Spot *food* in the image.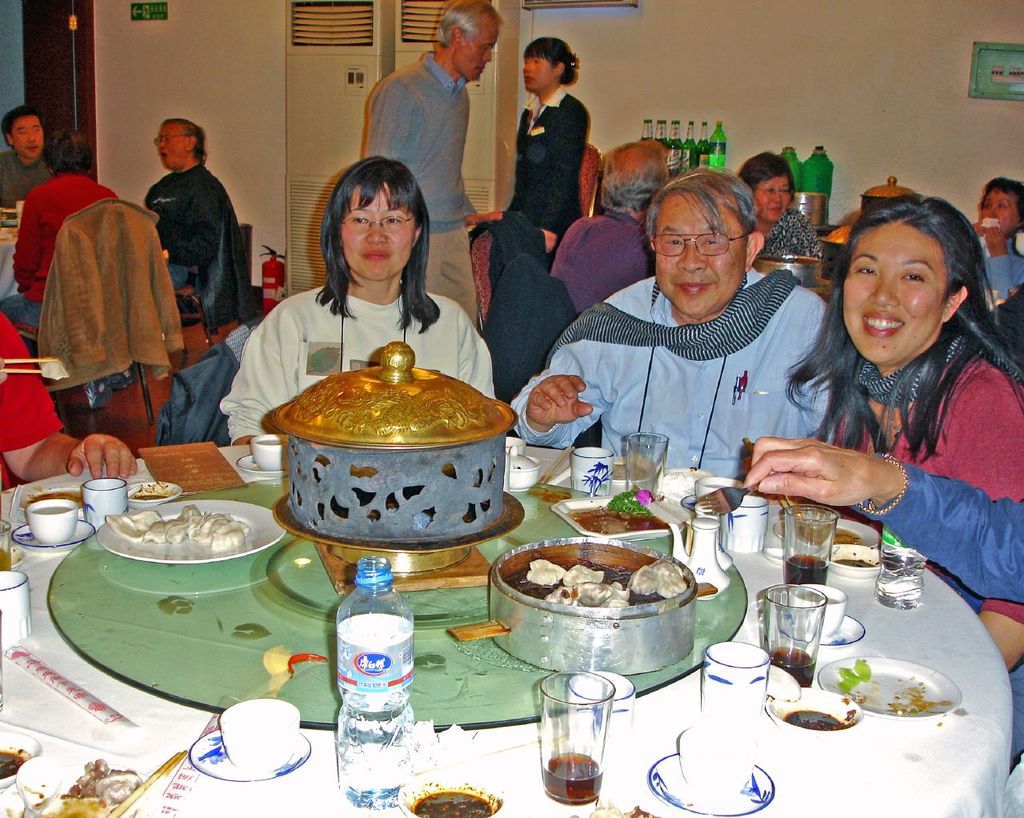
*food* found at BBox(47, 757, 141, 817).
